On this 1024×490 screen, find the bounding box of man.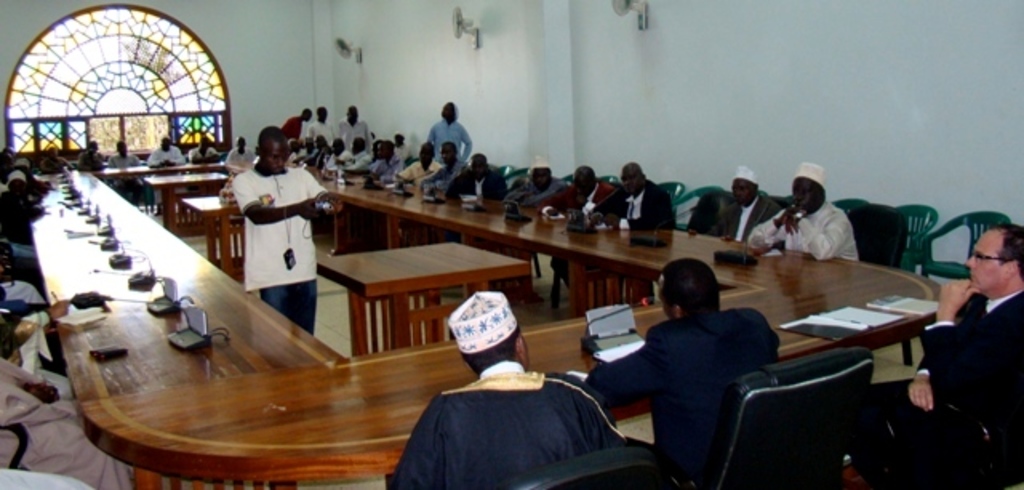
Bounding box: (389, 139, 440, 186).
